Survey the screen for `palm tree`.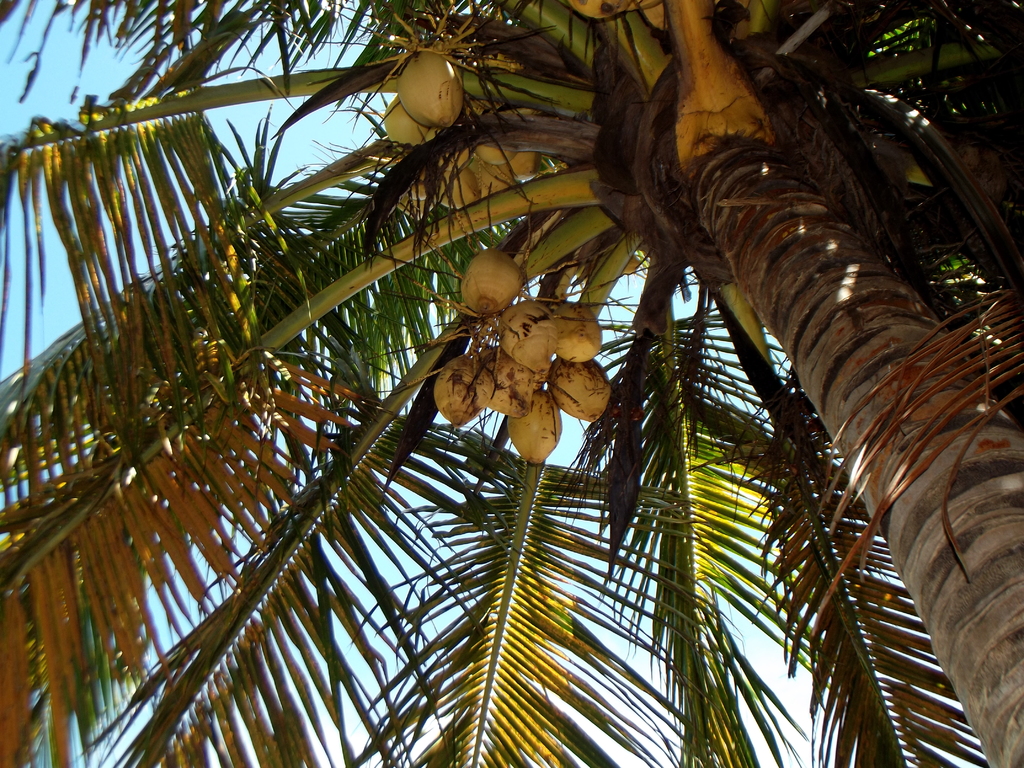
Survey found: select_region(0, 0, 1023, 763).
